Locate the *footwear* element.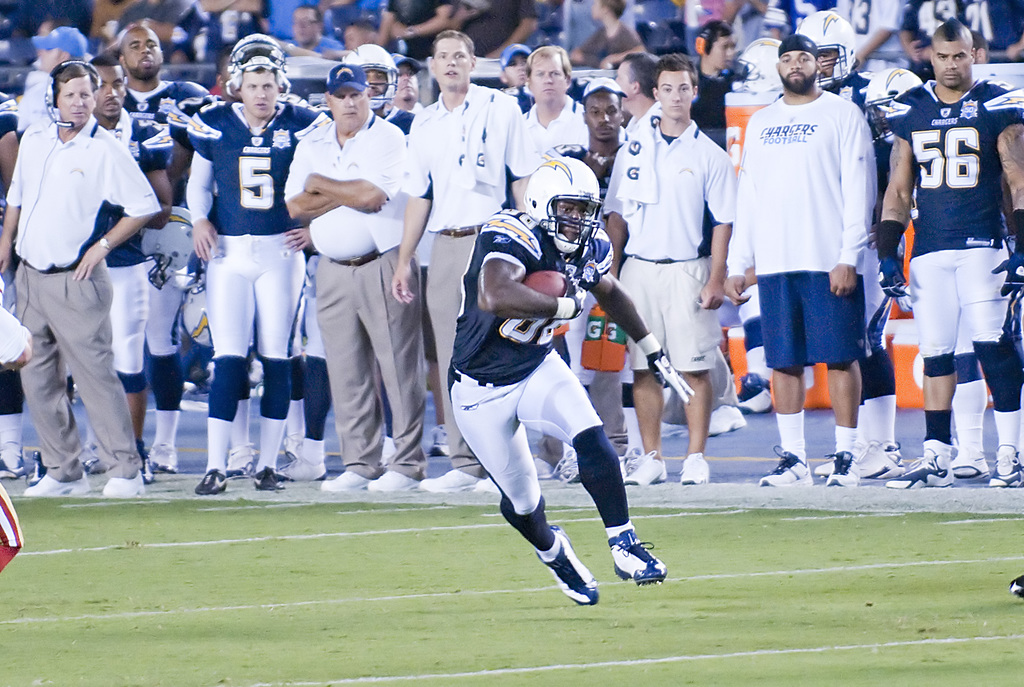
Element bbox: BBox(535, 523, 599, 603).
